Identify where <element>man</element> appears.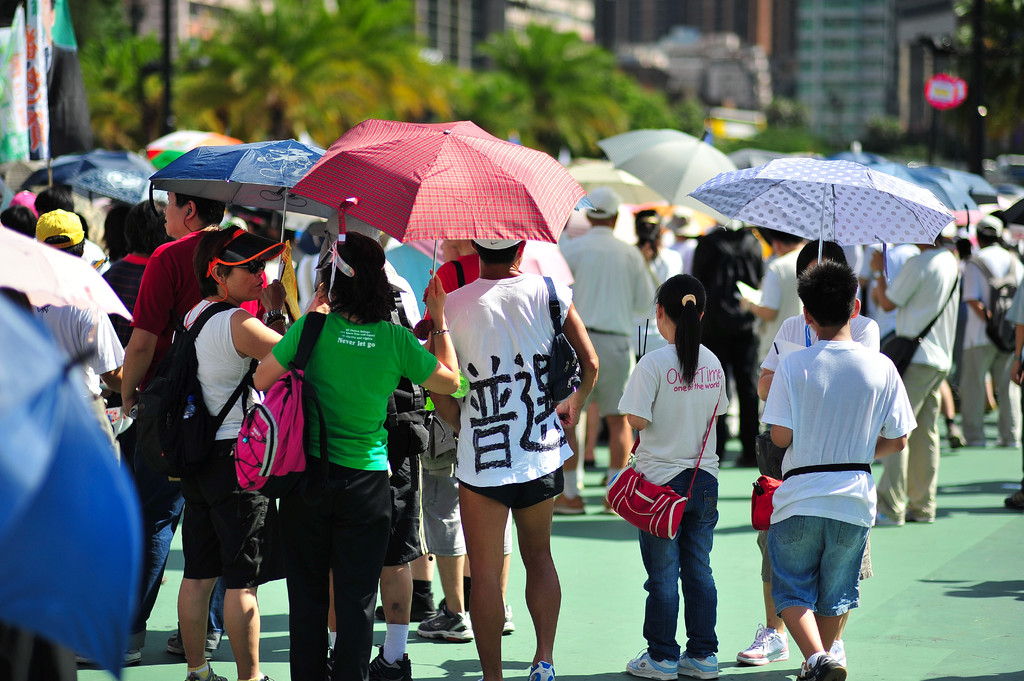
Appears at 426 229 602 680.
